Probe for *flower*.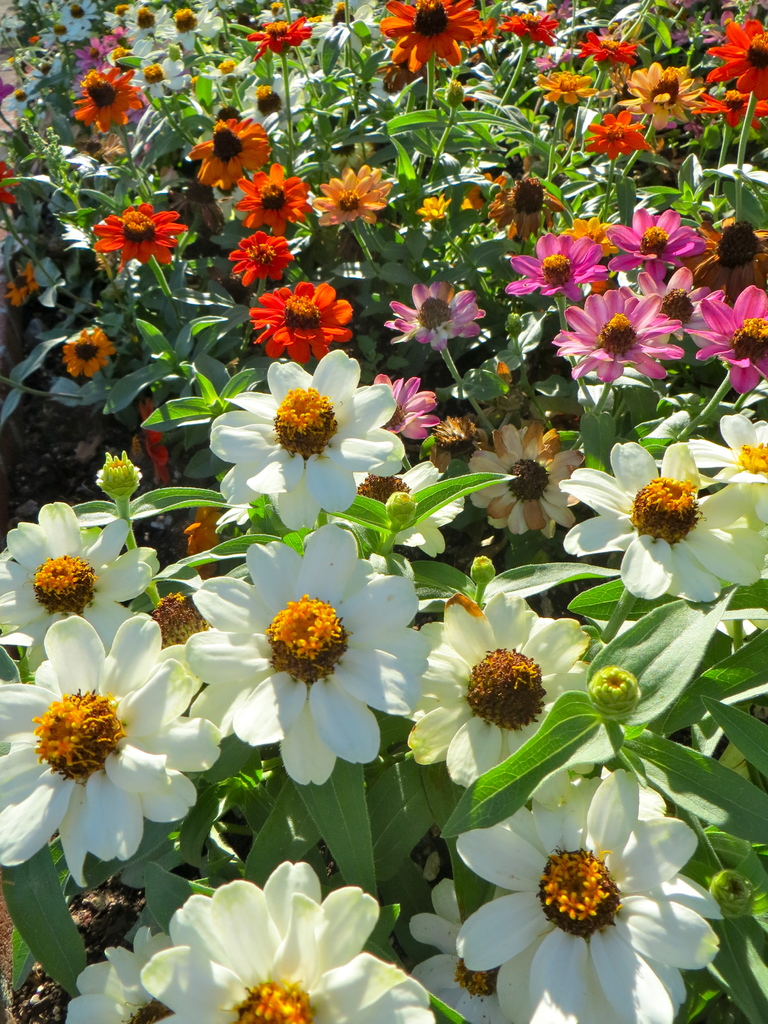
Probe result: pyautogui.locateOnScreen(317, 160, 387, 234).
